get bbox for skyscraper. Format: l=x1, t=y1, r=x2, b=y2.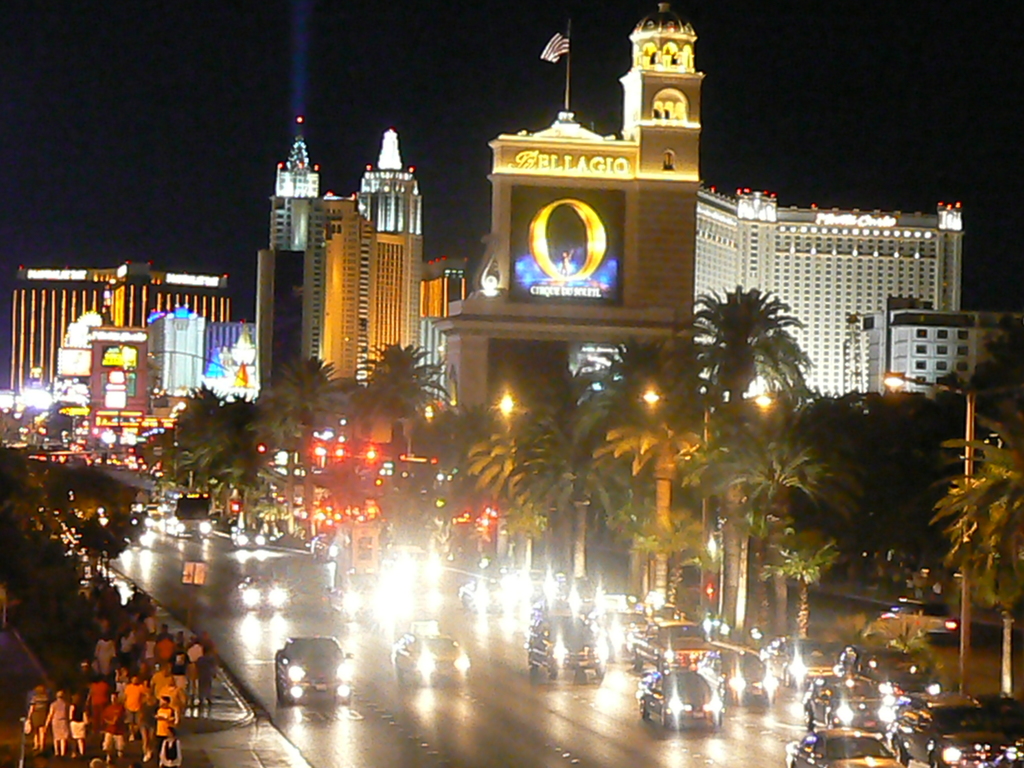
l=868, t=303, r=1023, b=396.
